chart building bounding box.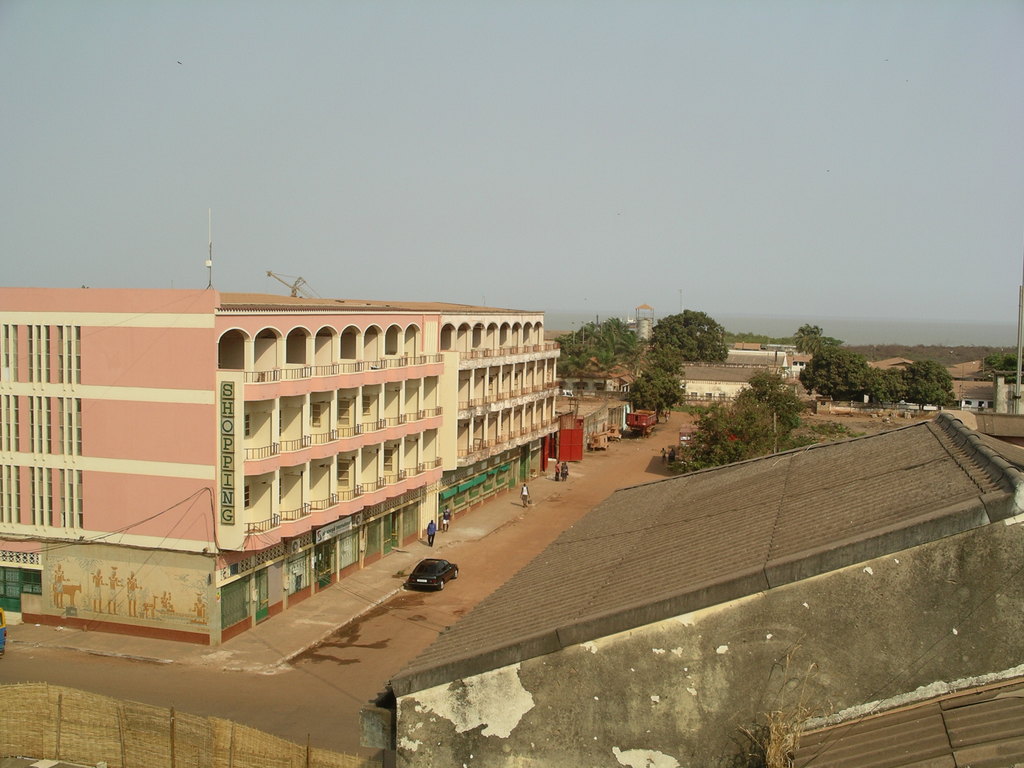
Charted: [385, 410, 1023, 767].
